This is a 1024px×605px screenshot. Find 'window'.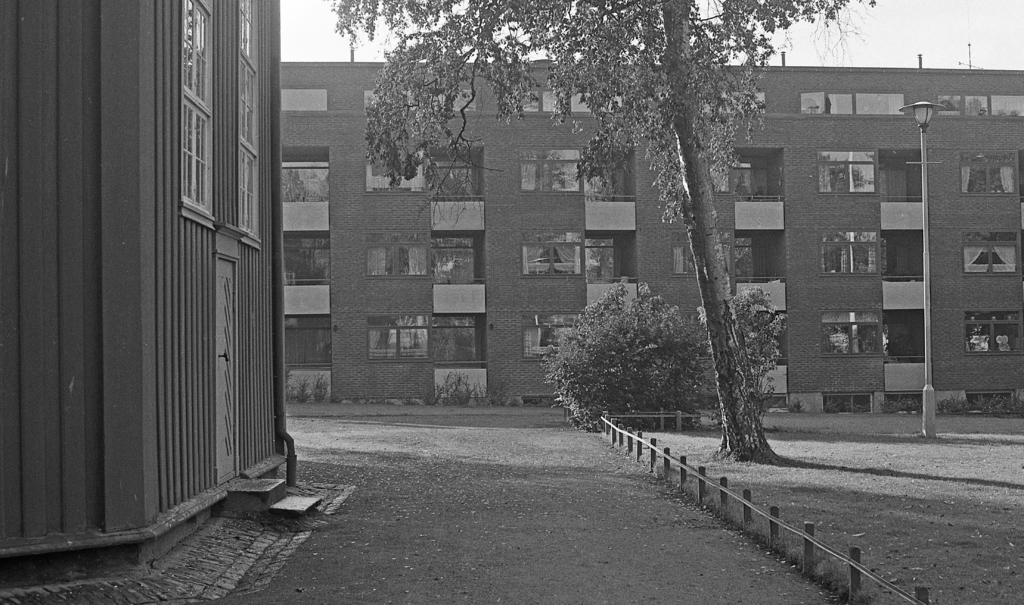
Bounding box: [left=367, top=310, right=431, bottom=361].
